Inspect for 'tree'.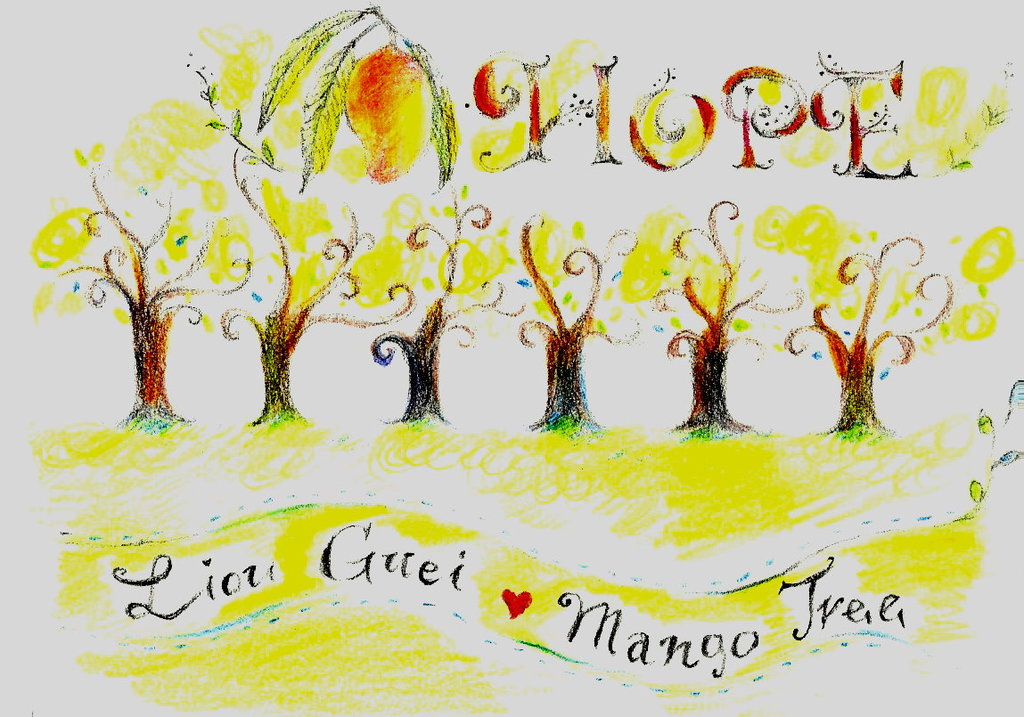
Inspection: <bbox>220, 138, 424, 432</bbox>.
